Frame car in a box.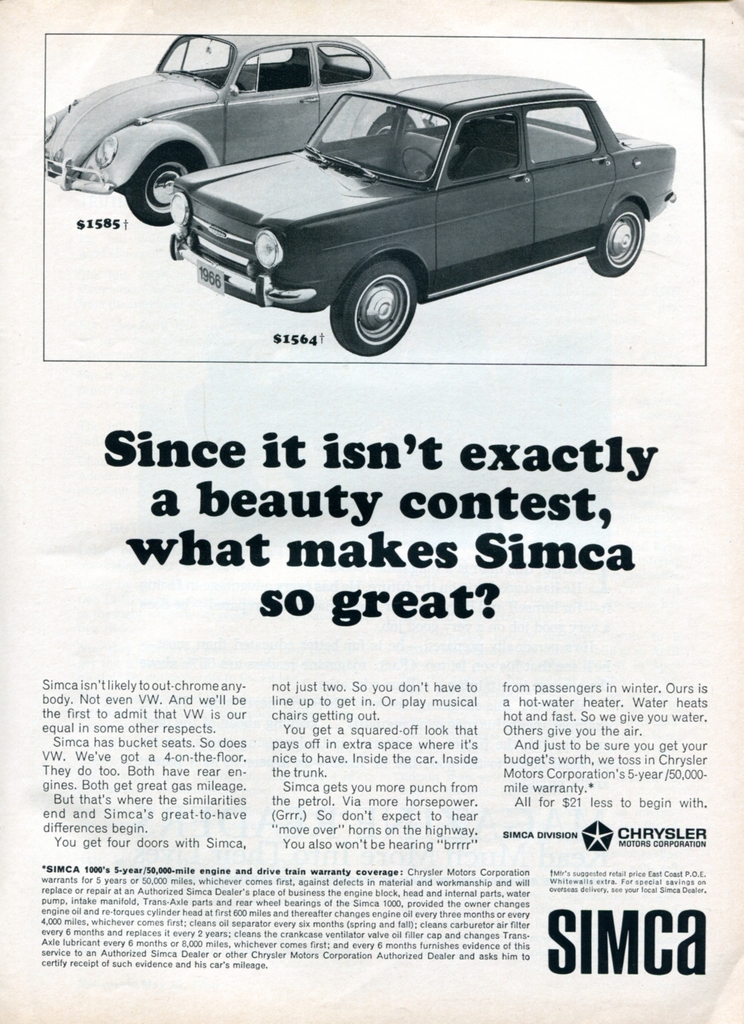
Rect(40, 25, 419, 228).
